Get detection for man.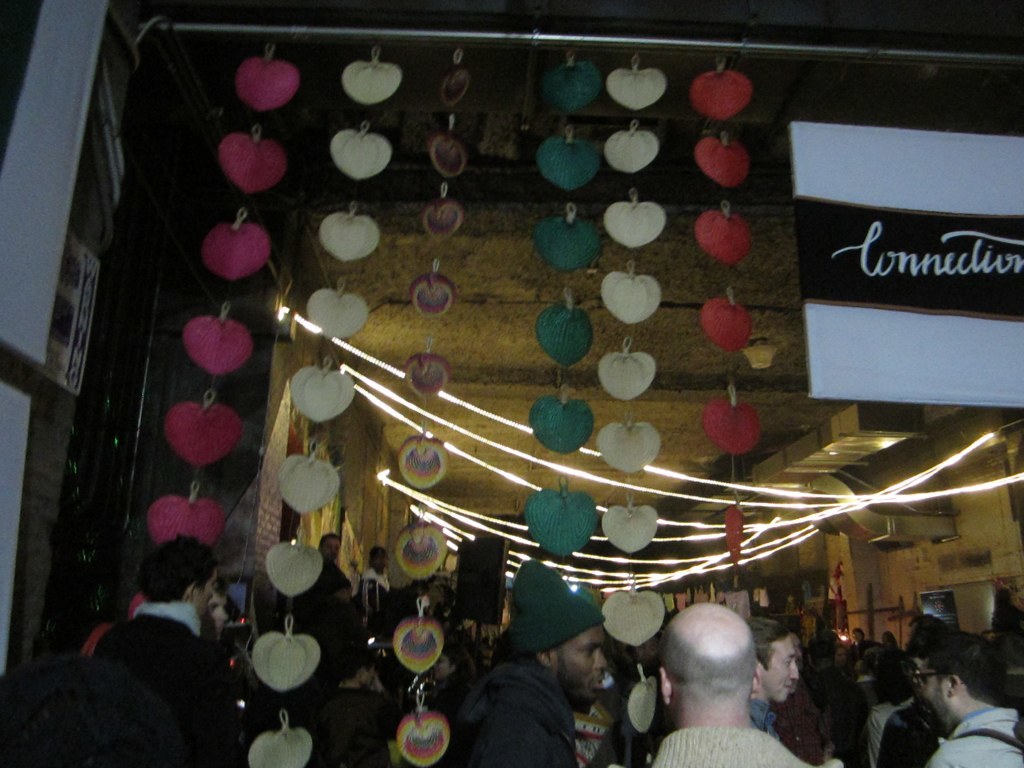
Detection: 917/619/1021/767.
